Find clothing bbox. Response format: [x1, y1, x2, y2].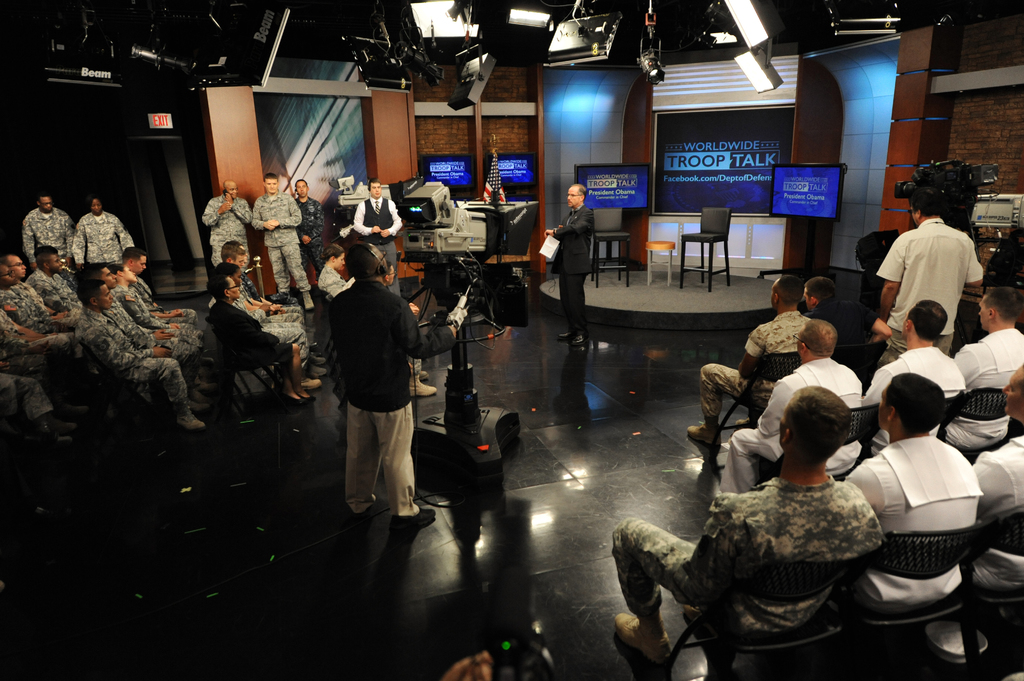
[936, 428, 1023, 612].
